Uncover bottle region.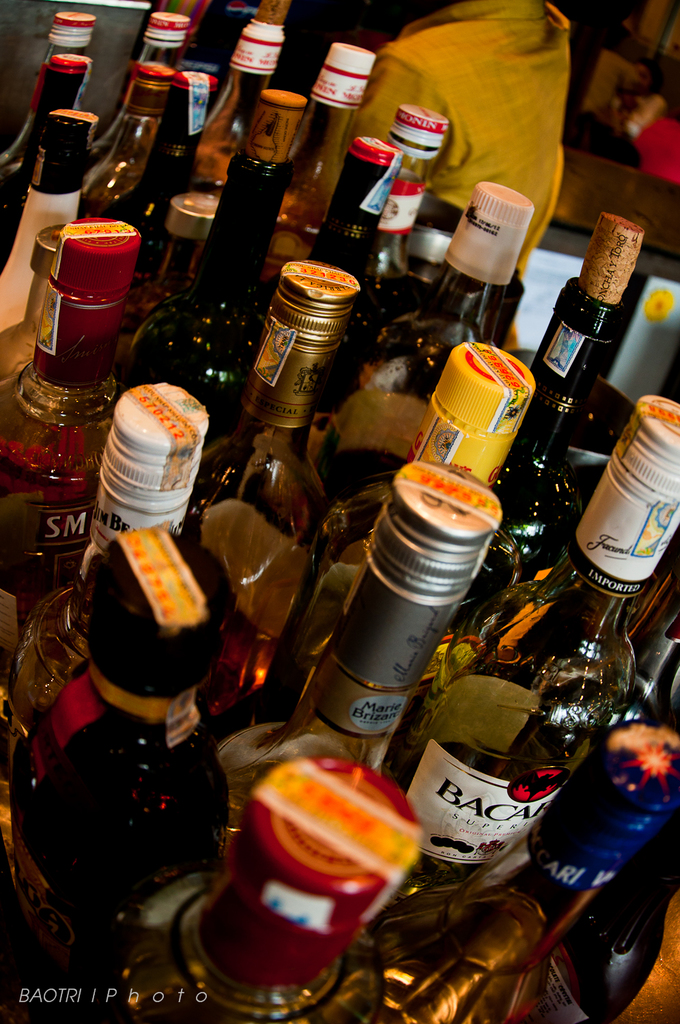
Uncovered: rect(206, 465, 500, 864).
